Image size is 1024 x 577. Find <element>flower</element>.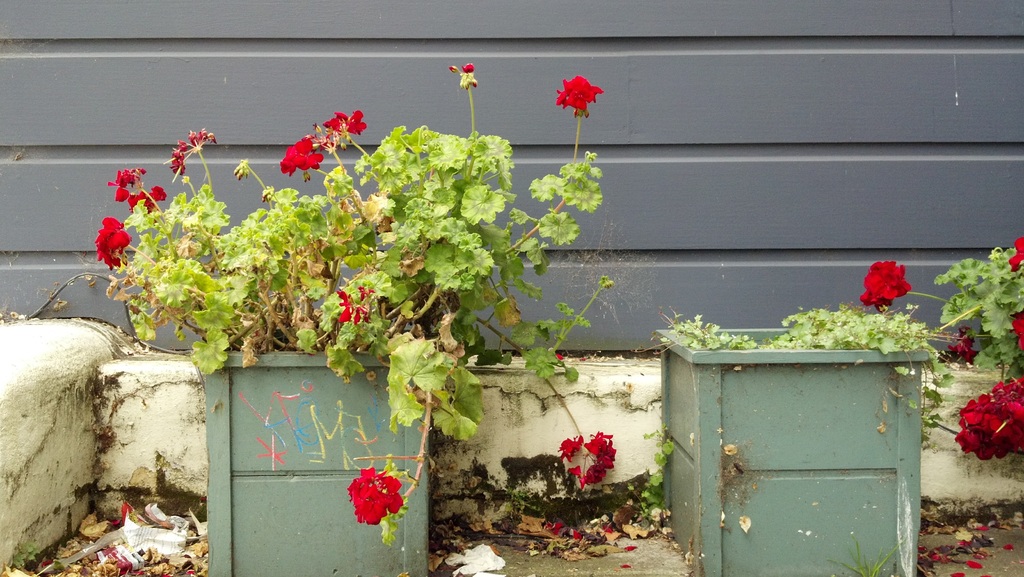
left=95, top=218, right=133, bottom=270.
